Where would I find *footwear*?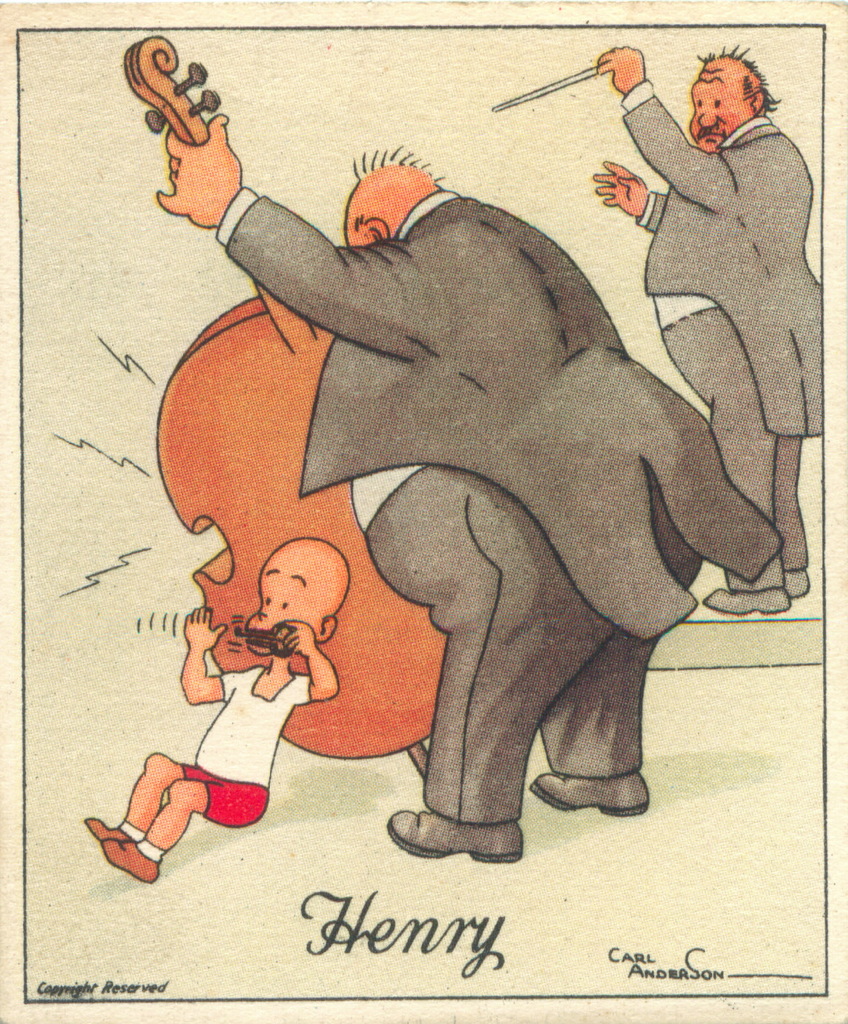
At rect(382, 804, 521, 867).
